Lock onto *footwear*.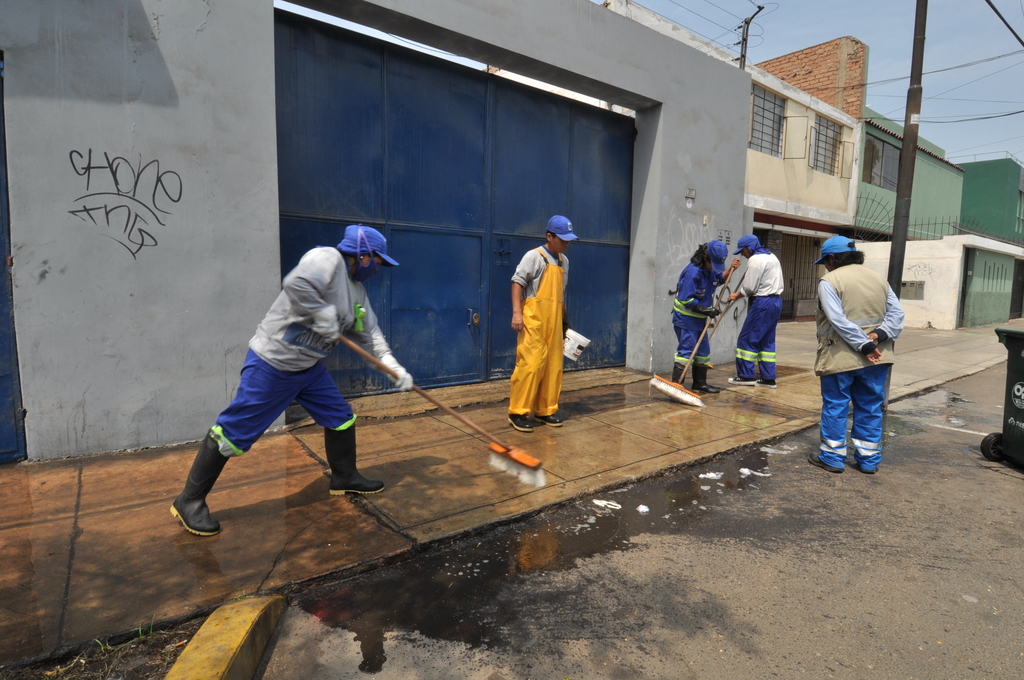
Locked: (669,365,687,390).
